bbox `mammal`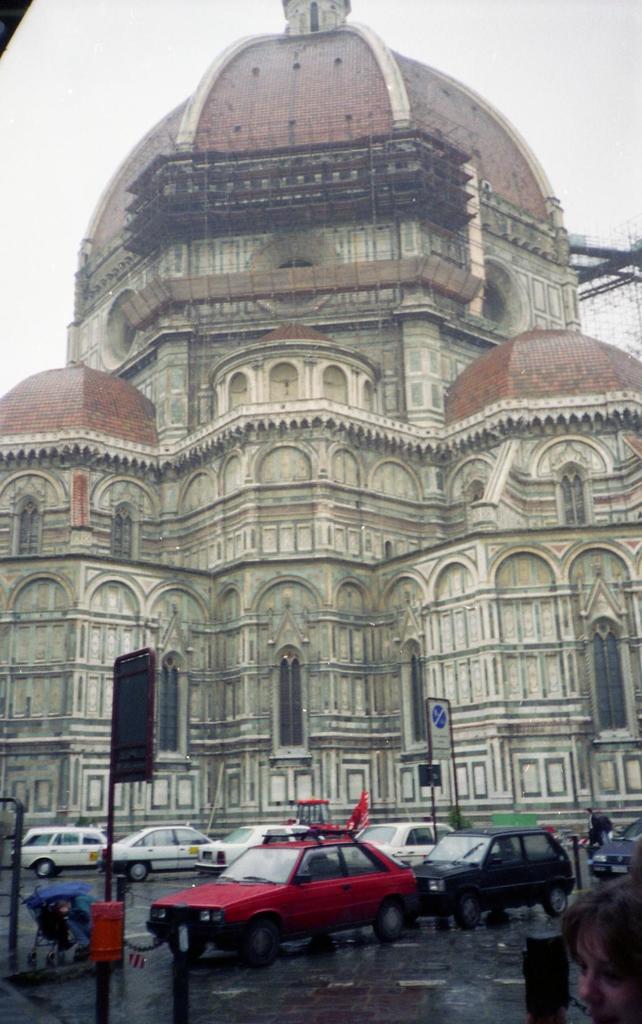
detection(584, 807, 598, 847)
